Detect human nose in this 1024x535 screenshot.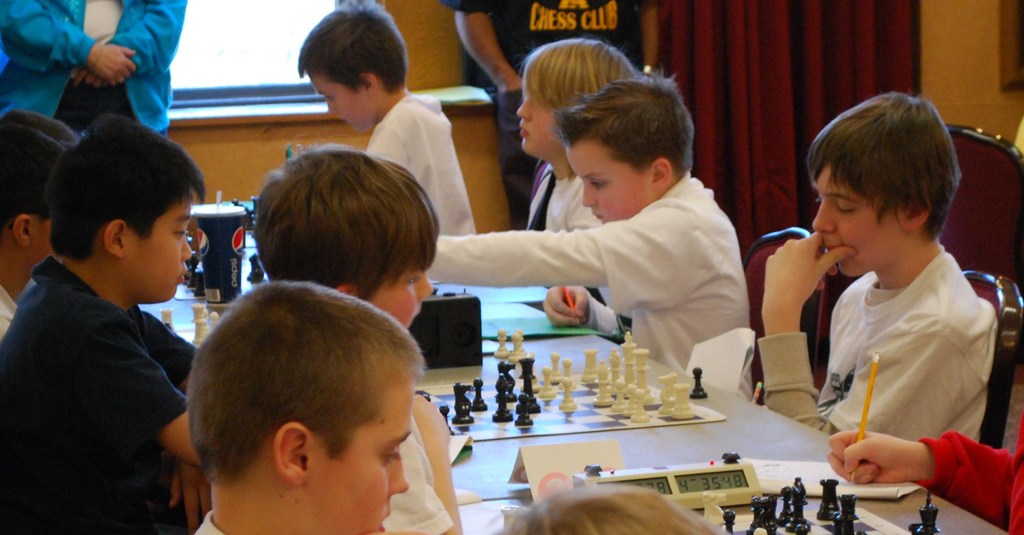
Detection: 388:445:409:498.
